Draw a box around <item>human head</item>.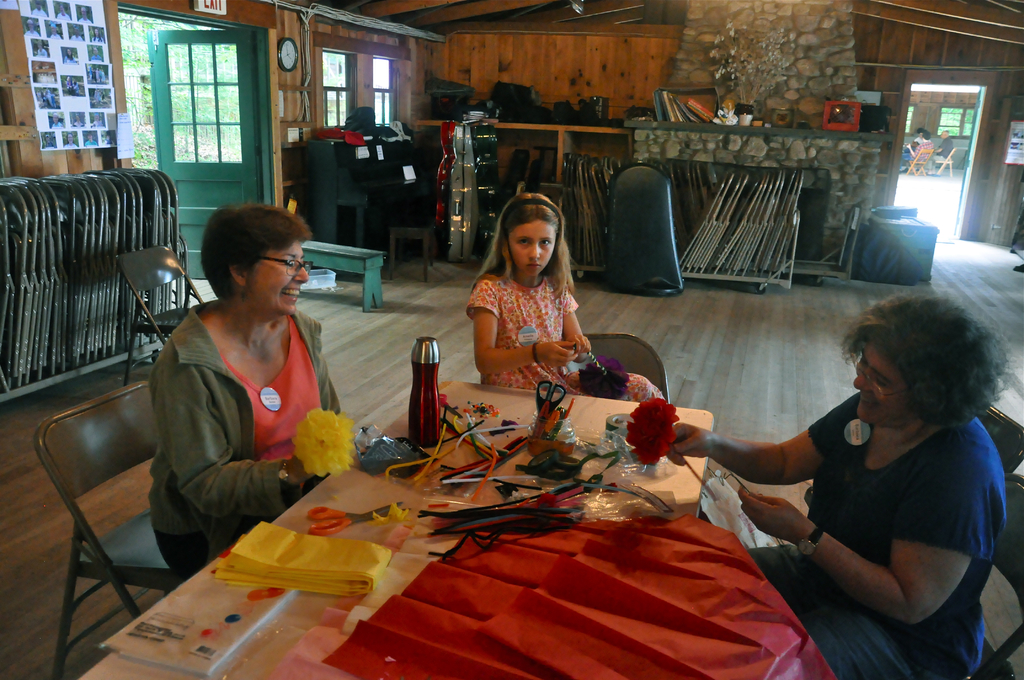
pyautogui.locateOnScreen(924, 131, 932, 140).
